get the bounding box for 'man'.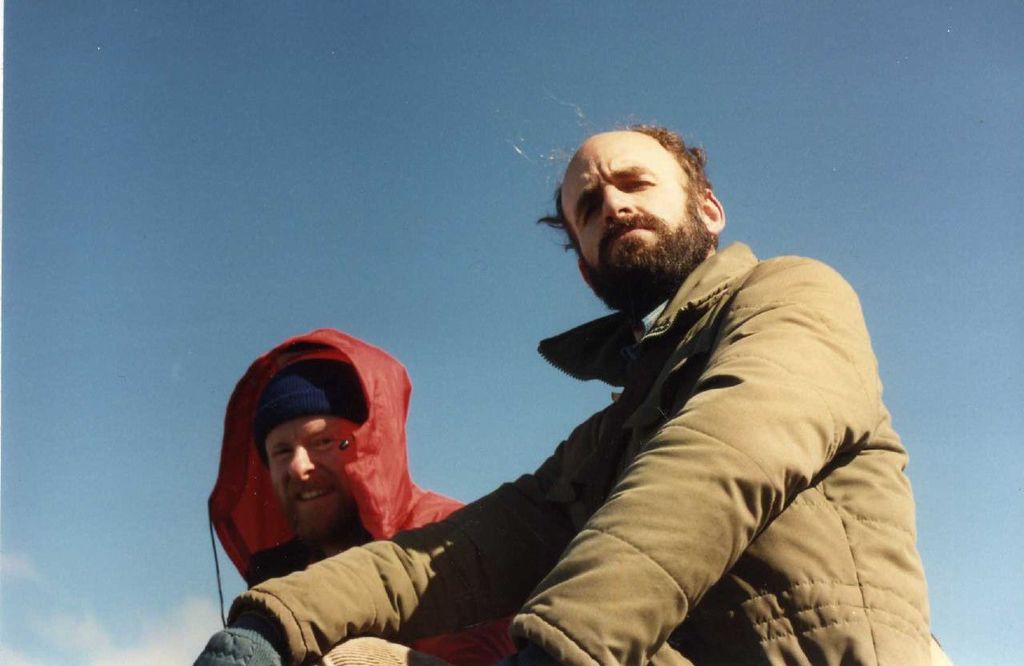
select_region(270, 131, 914, 660).
